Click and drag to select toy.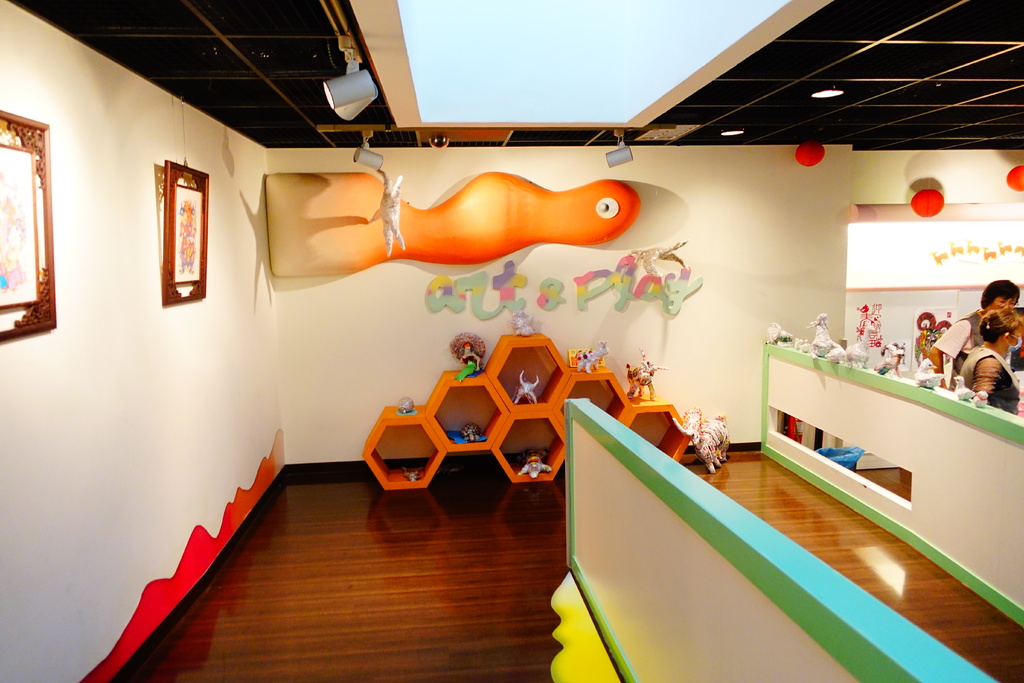
Selection: detection(765, 321, 792, 345).
